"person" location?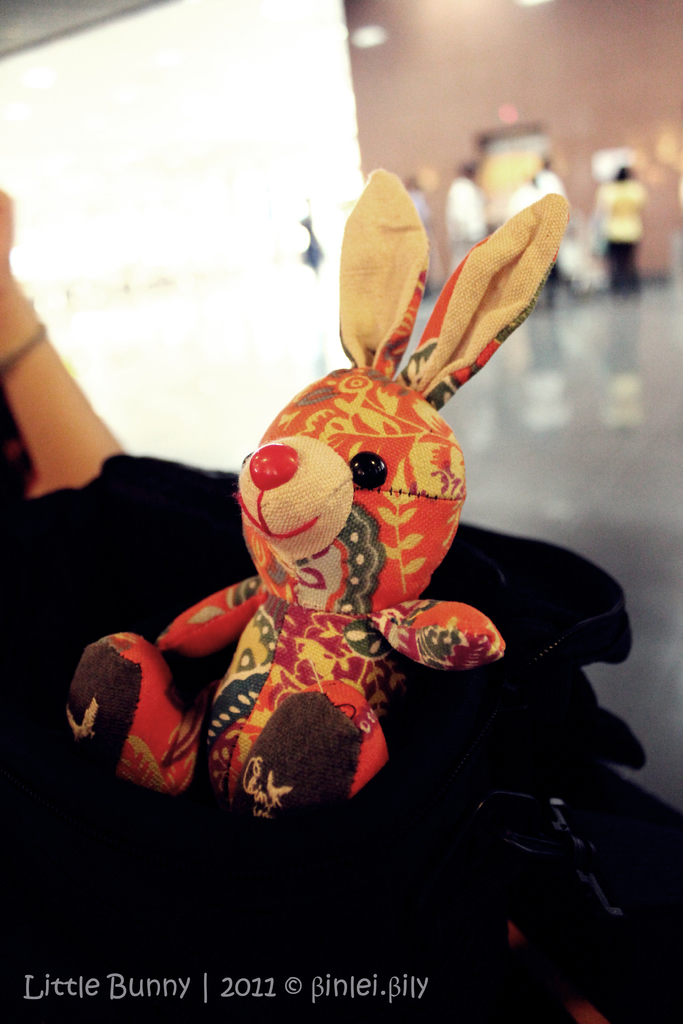
<region>0, 188, 682, 1023</region>
